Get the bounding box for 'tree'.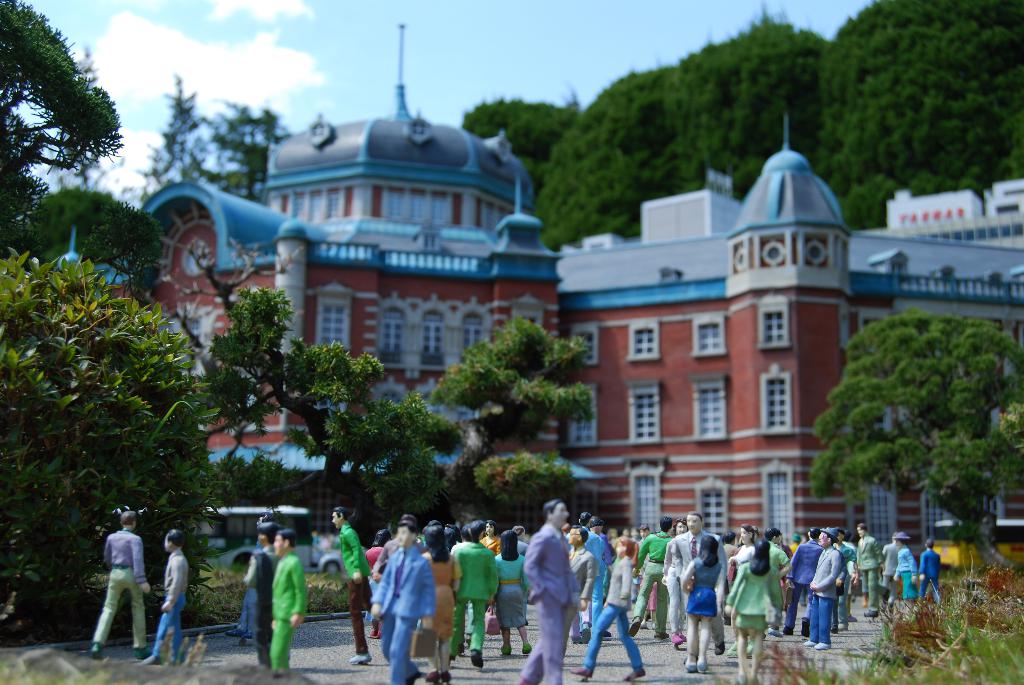
{"x1": 805, "y1": 279, "x2": 1014, "y2": 560}.
